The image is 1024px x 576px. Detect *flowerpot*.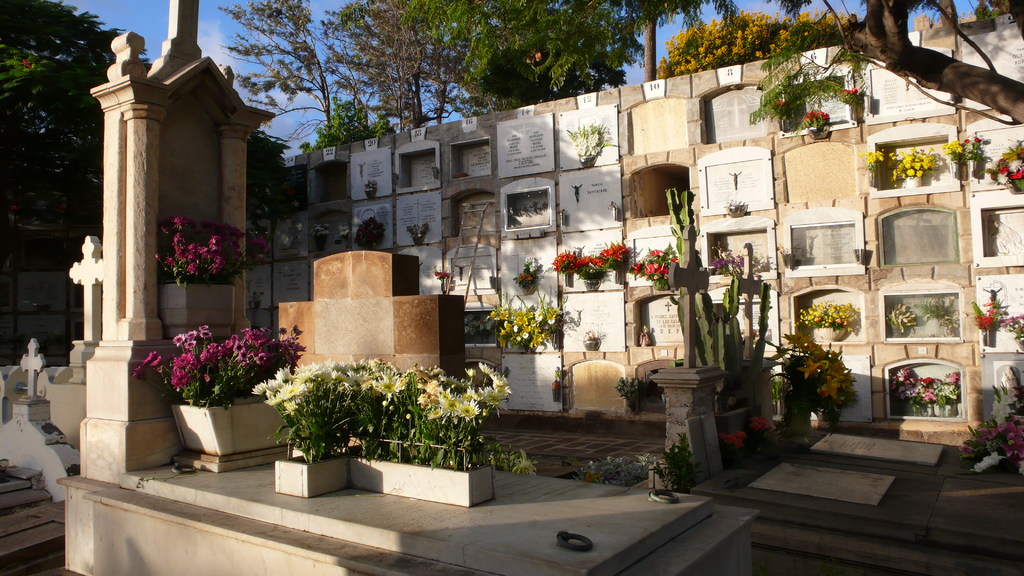
Detection: x1=152, y1=282, x2=239, y2=344.
